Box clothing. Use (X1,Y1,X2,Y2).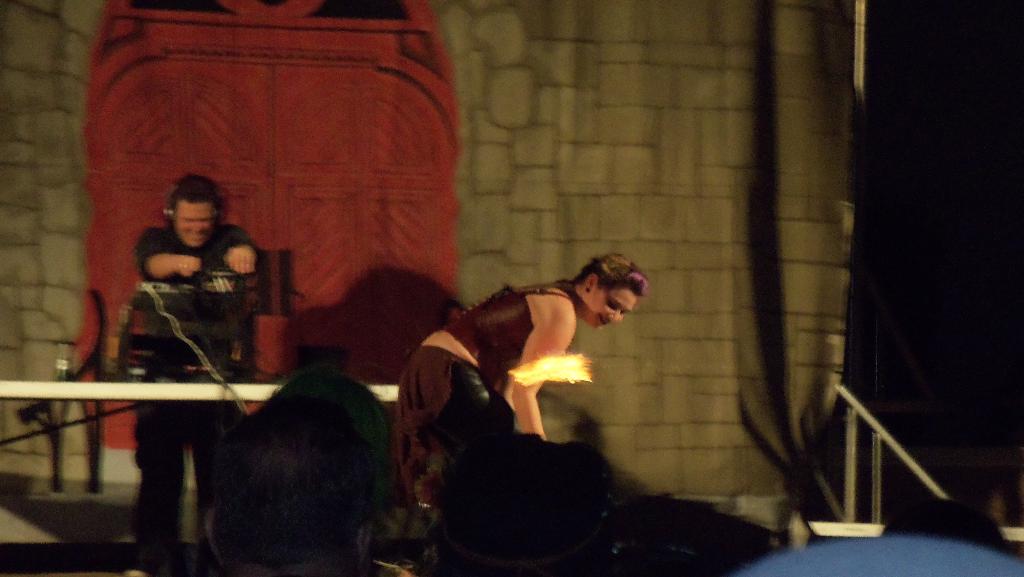
(105,162,261,522).
